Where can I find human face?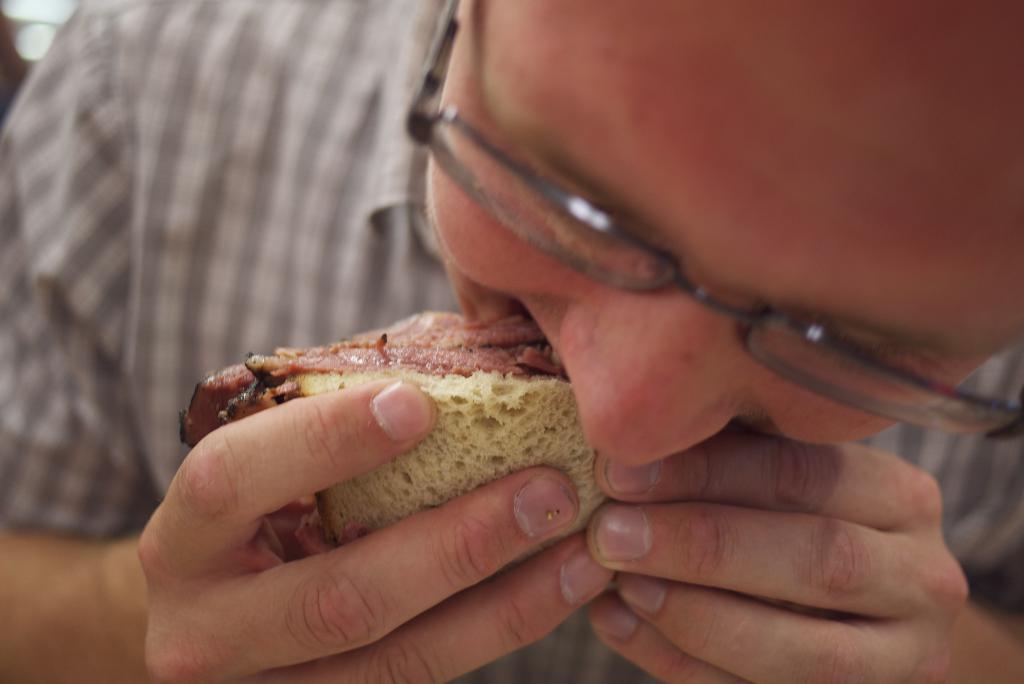
You can find it at x1=427, y1=0, x2=1023, y2=471.
